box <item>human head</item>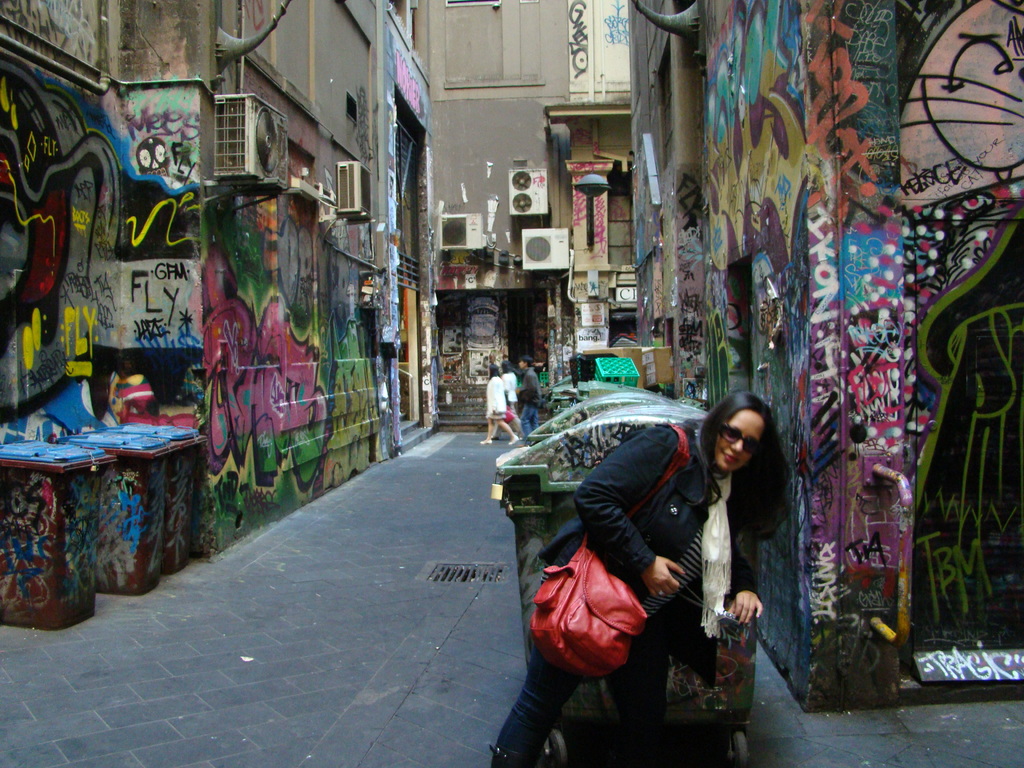
crop(515, 356, 532, 369)
